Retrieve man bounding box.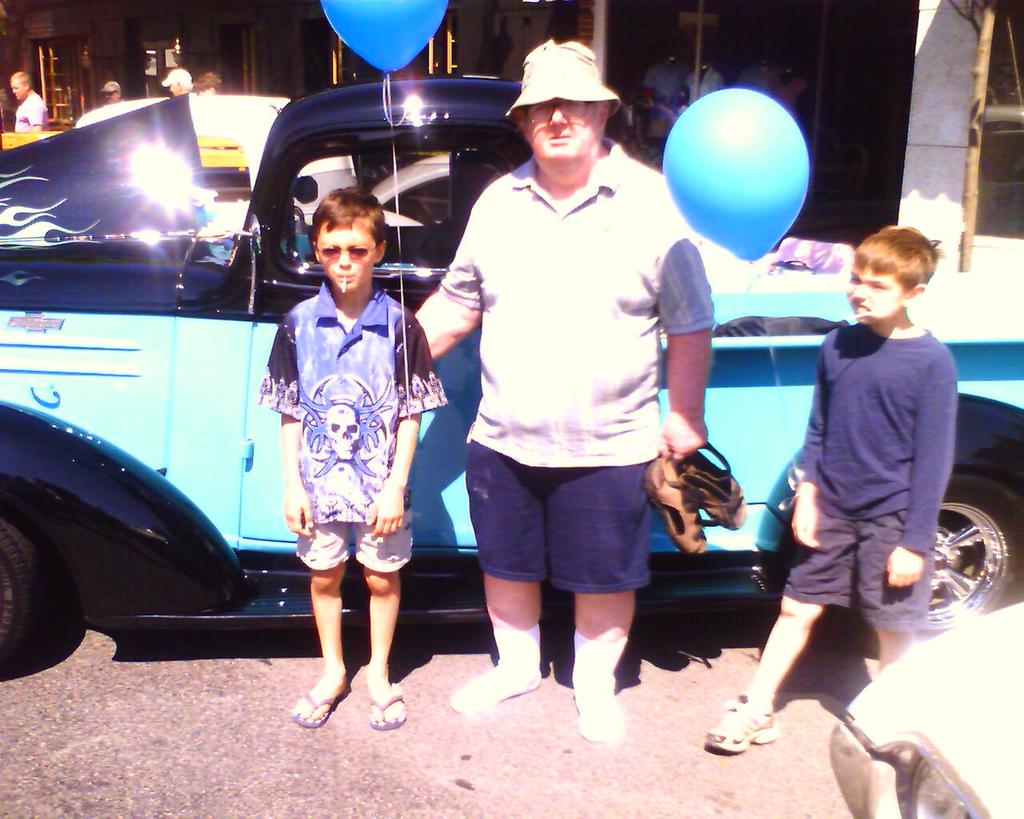
Bounding box: Rect(418, 67, 713, 715).
